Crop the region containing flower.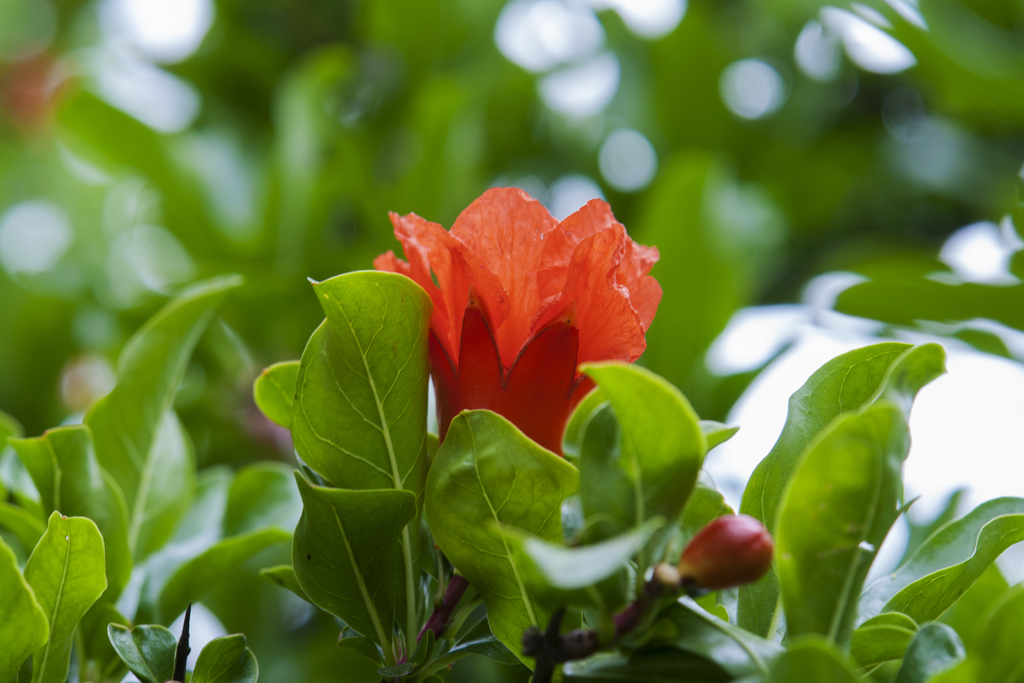
Crop region: detection(364, 184, 675, 471).
